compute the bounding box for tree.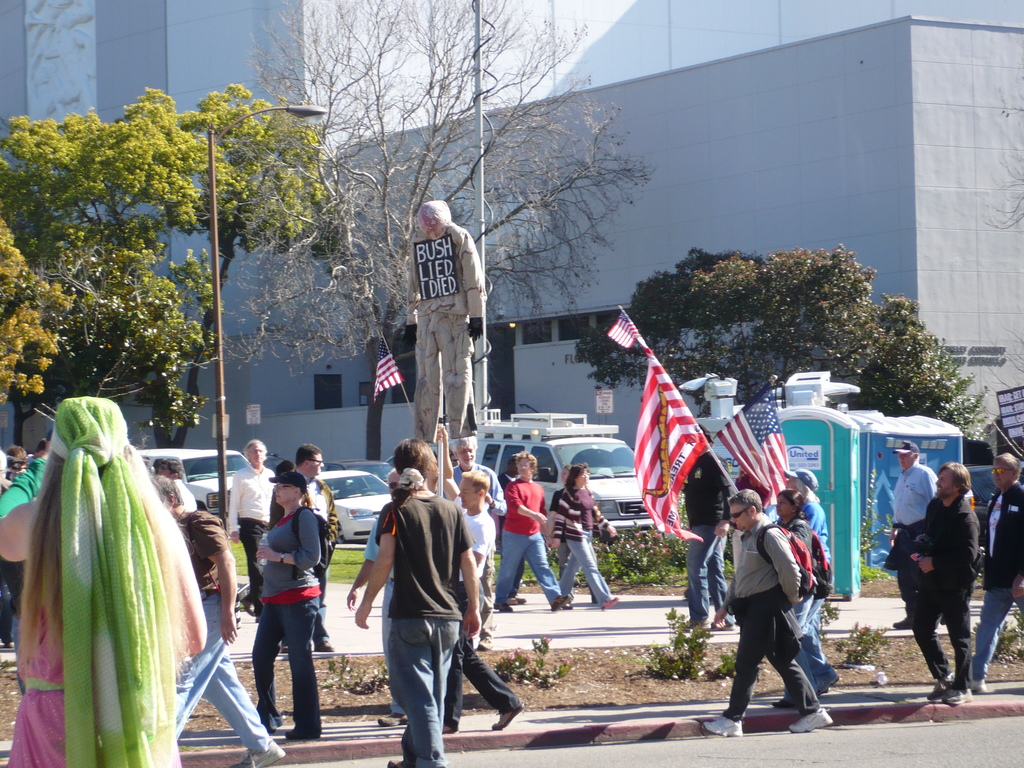
<region>0, 232, 223, 442</region>.
